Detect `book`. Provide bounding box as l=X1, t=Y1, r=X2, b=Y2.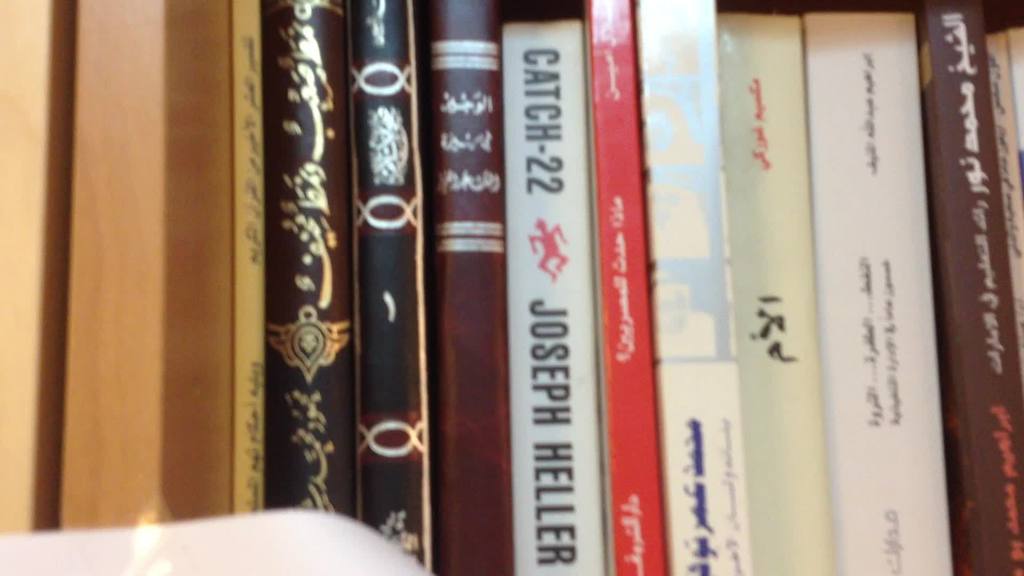
l=502, t=15, r=612, b=575.
